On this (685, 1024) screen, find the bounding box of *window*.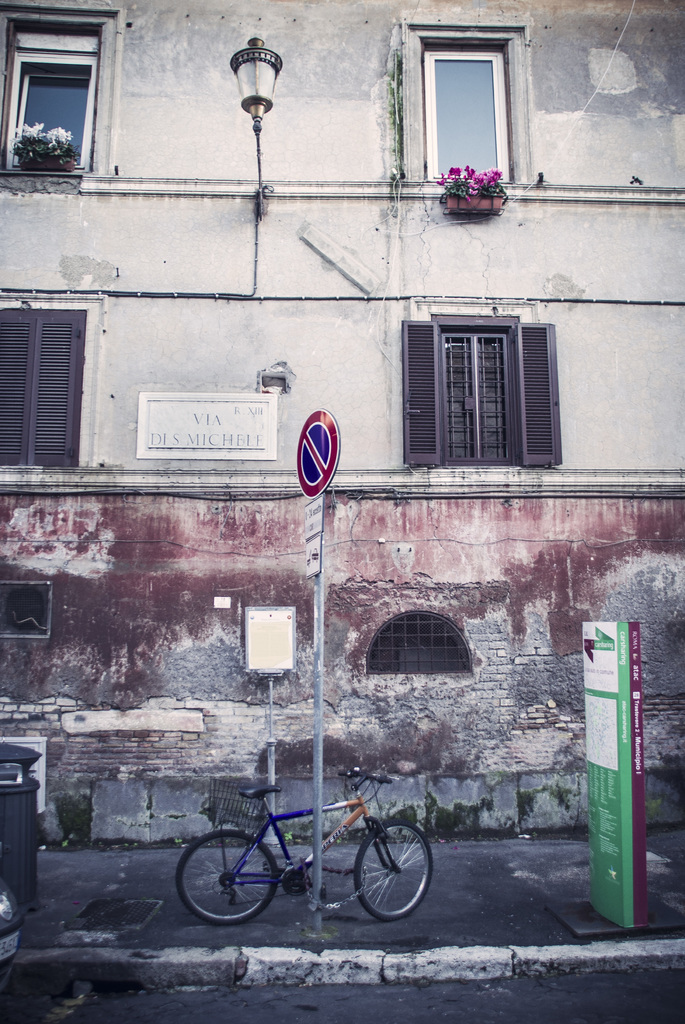
Bounding box: {"left": 0, "top": 307, "right": 86, "bottom": 468}.
